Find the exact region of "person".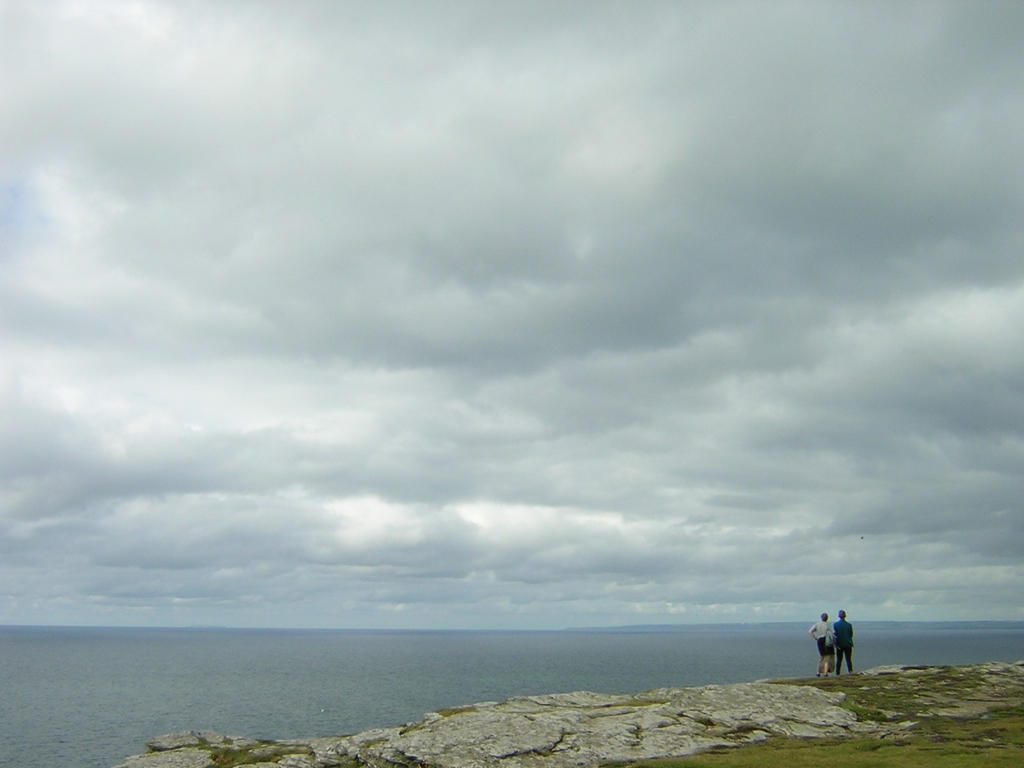
Exact region: rect(833, 605, 854, 673).
